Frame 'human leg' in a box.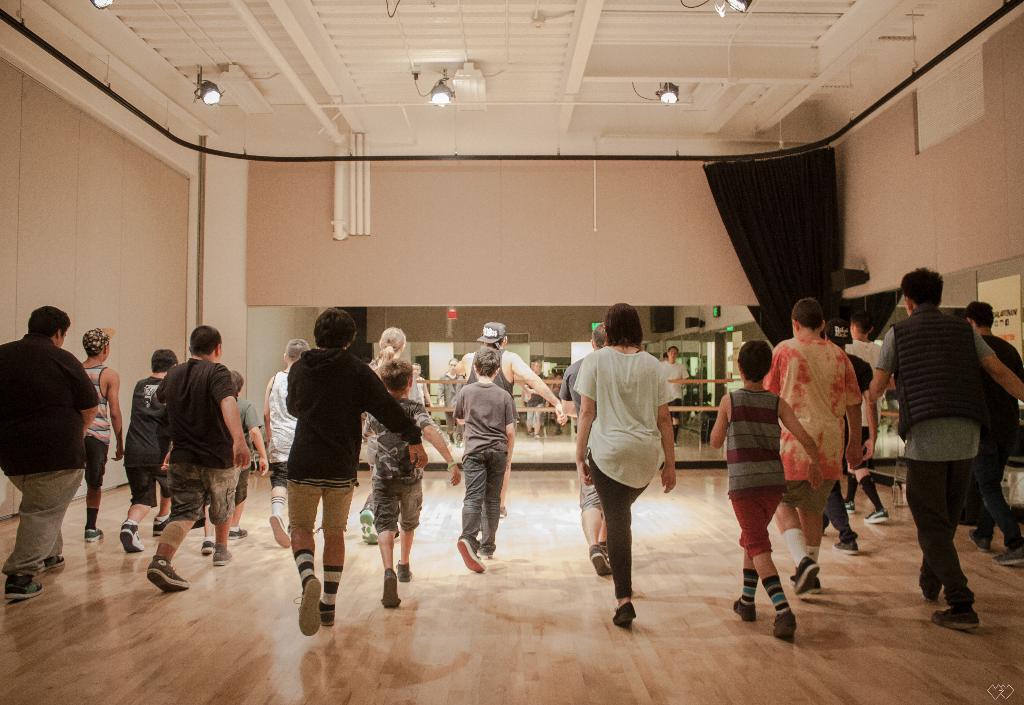
Rect(4, 456, 83, 594).
